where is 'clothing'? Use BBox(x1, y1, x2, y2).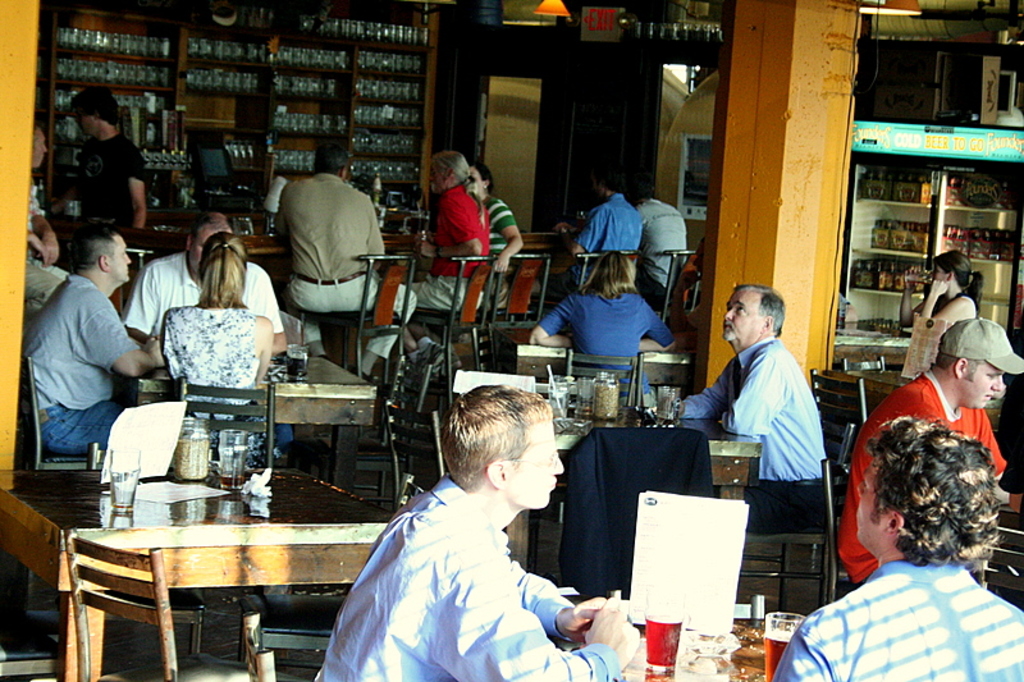
BBox(269, 165, 419, 362).
